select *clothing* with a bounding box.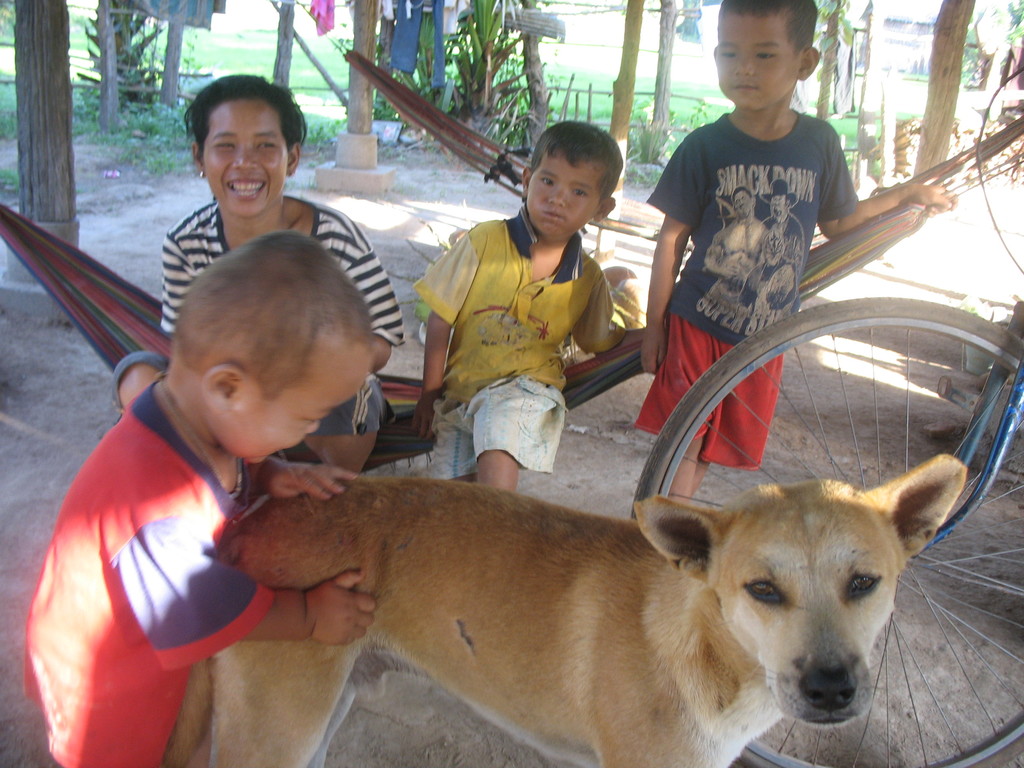
bbox=[160, 191, 402, 439].
